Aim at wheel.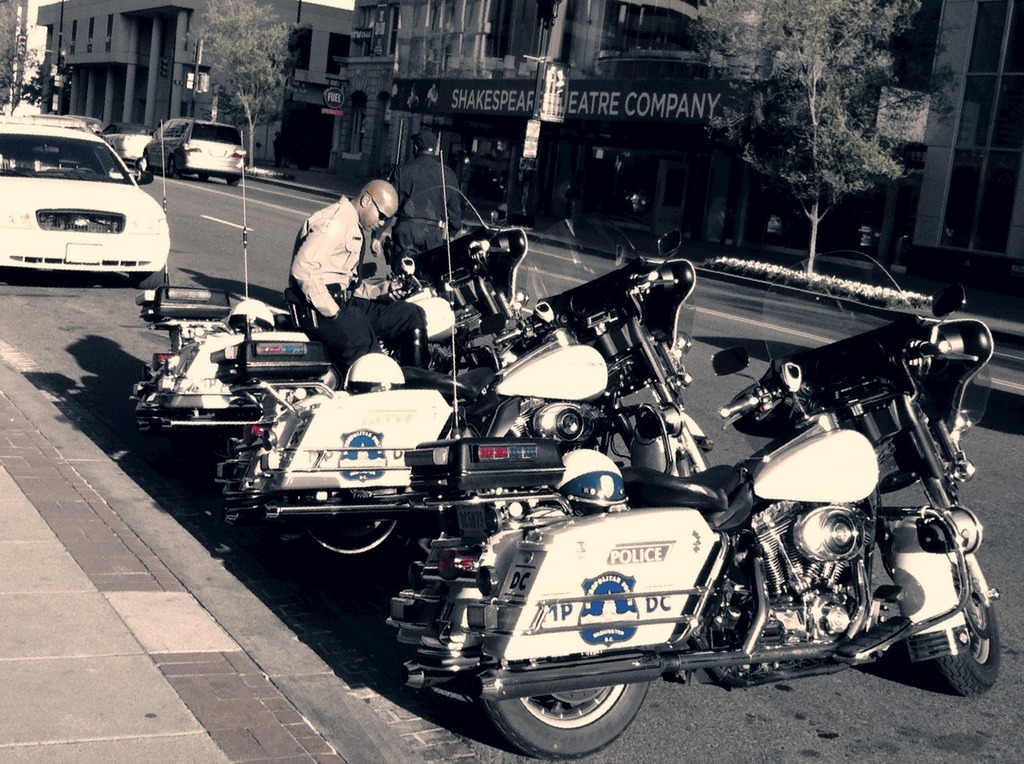
Aimed at 168:155:182:179.
